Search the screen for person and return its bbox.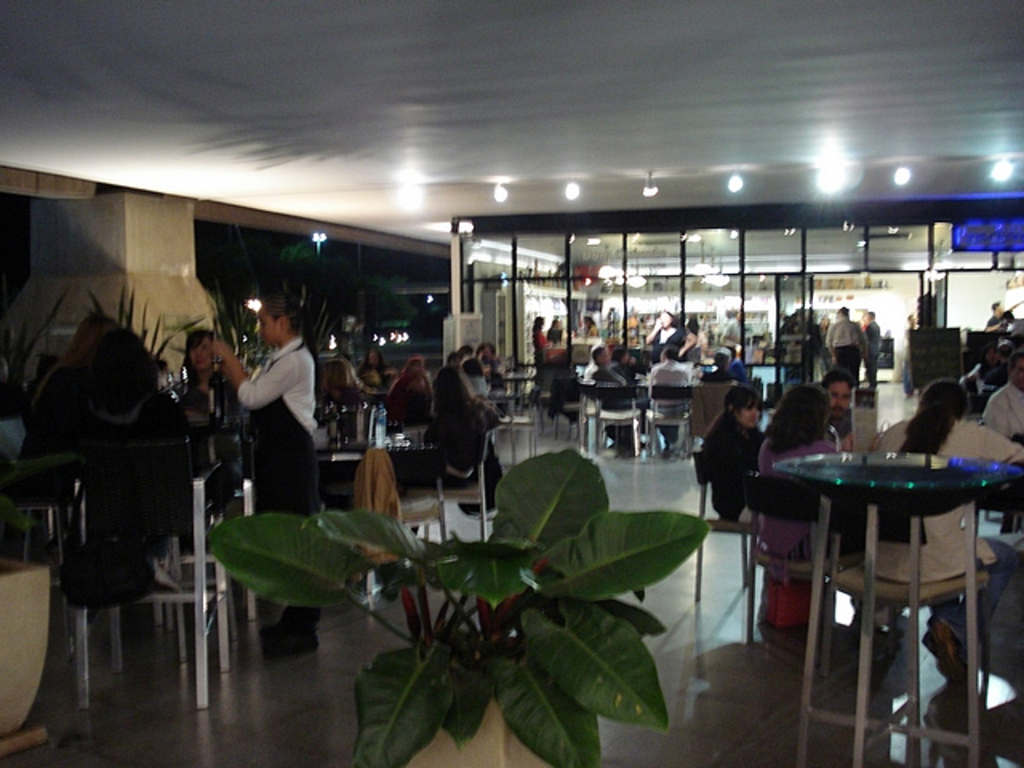
Found: (x1=859, y1=310, x2=885, y2=381).
